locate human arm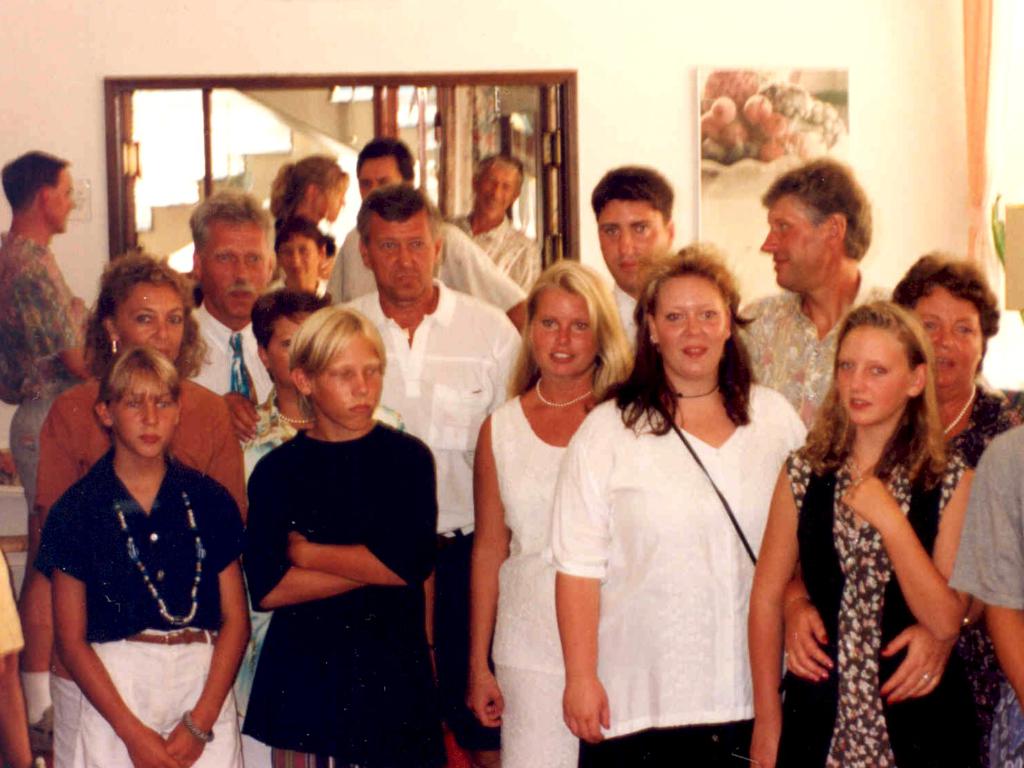
(x1=461, y1=409, x2=514, y2=729)
